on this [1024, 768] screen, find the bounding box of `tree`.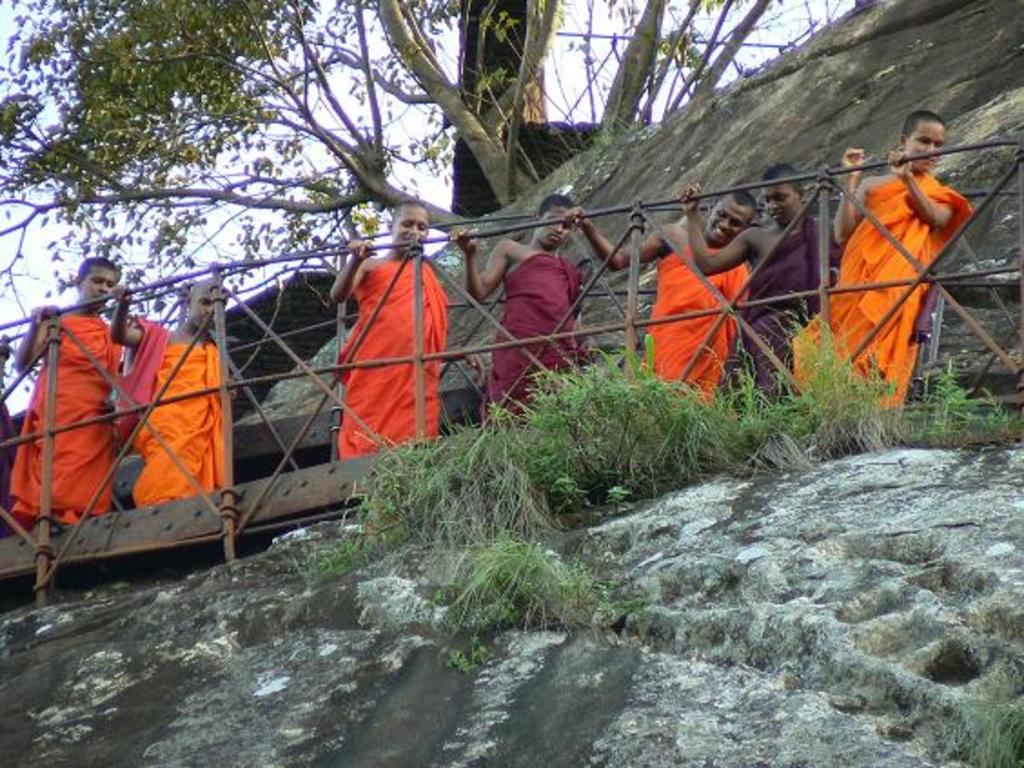
Bounding box: 0, 0, 773, 394.
